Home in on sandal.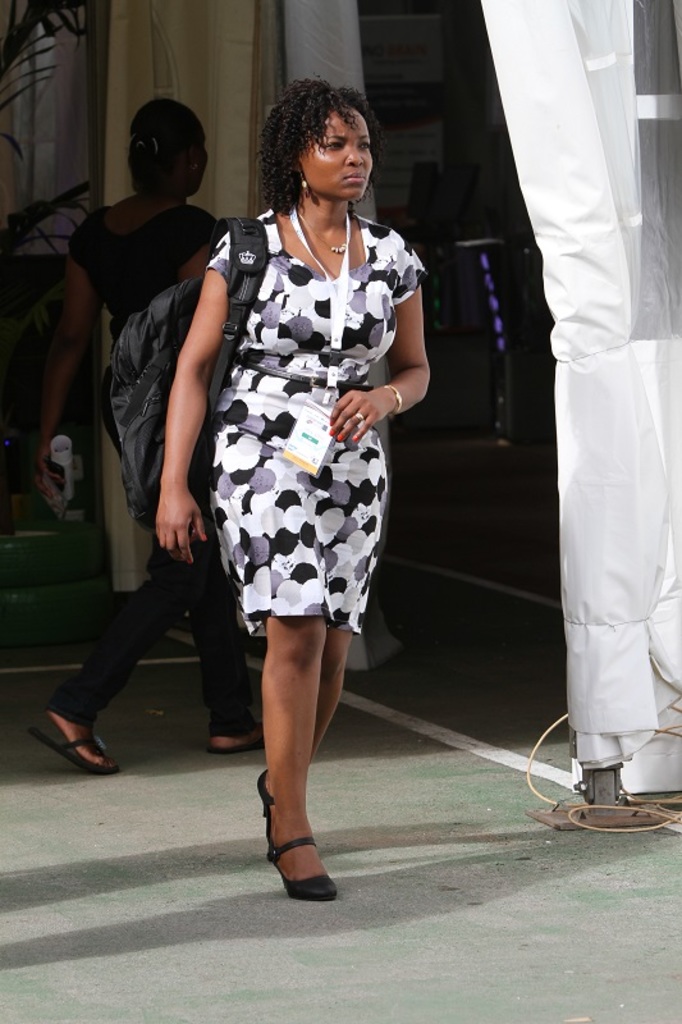
Homed in at <bbox>201, 719, 266, 763</bbox>.
